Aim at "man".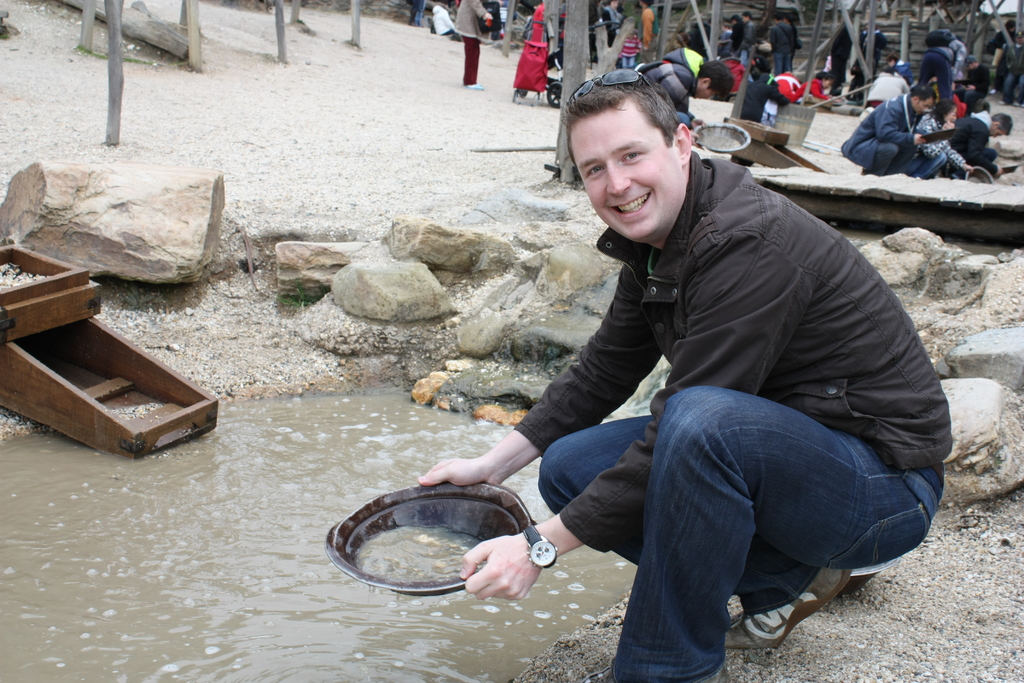
Aimed at [left=944, top=108, right=1011, bottom=187].
